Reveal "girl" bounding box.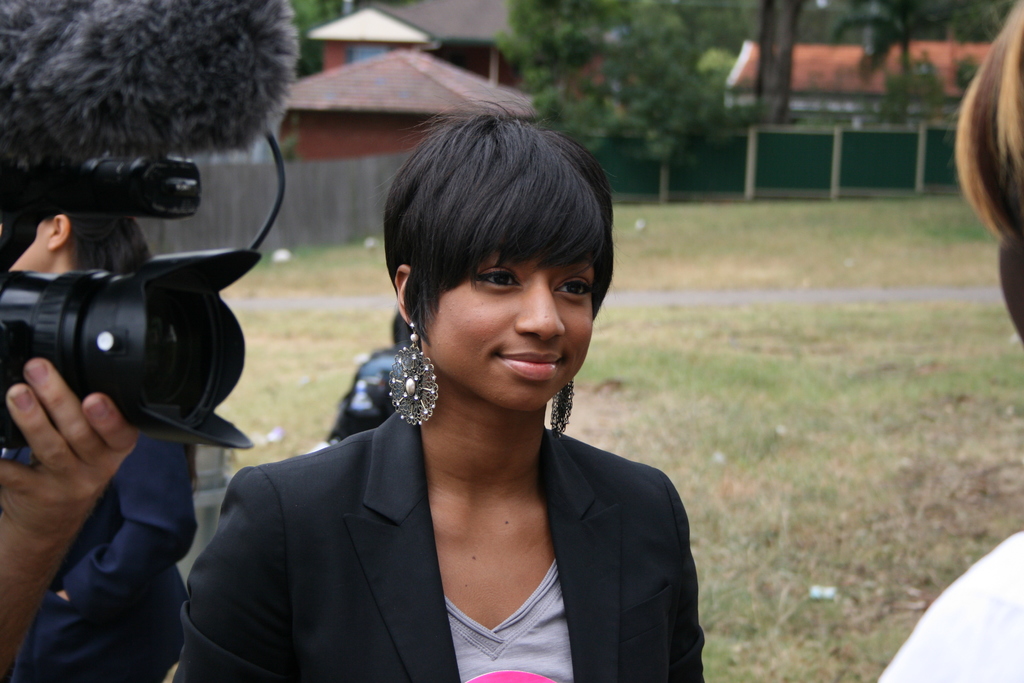
Revealed: locate(175, 105, 710, 682).
